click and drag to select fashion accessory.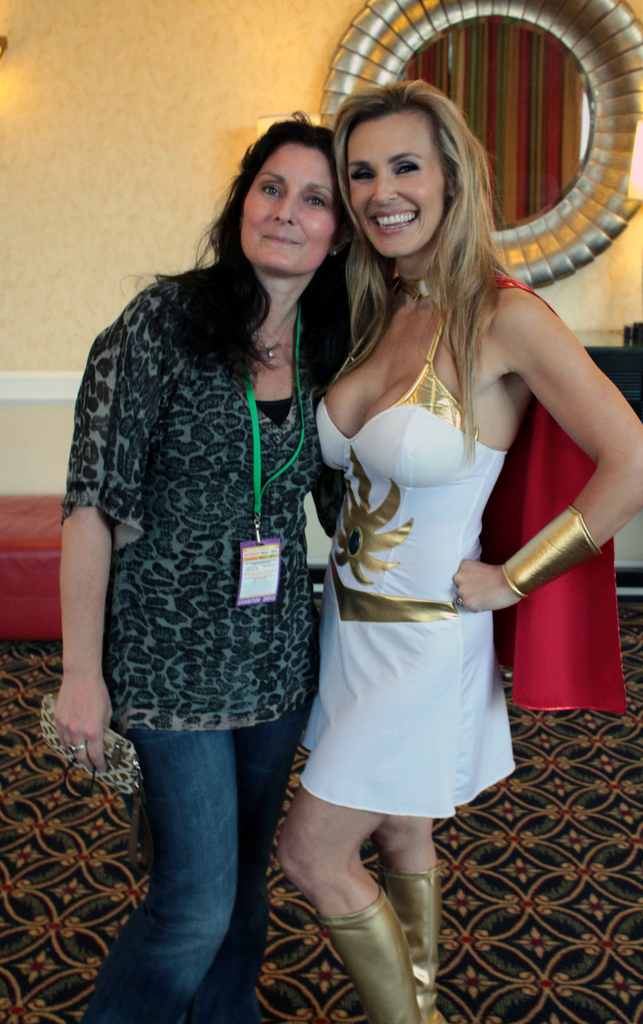
Selection: bbox(403, 266, 438, 299).
